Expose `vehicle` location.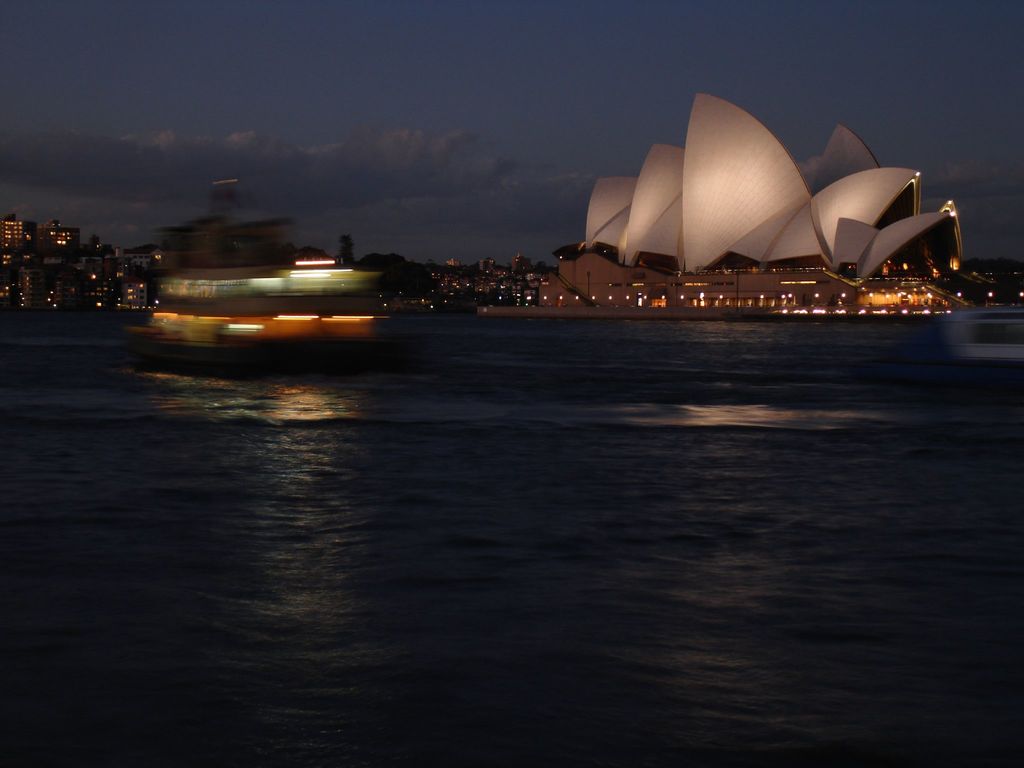
Exposed at rect(150, 263, 408, 356).
